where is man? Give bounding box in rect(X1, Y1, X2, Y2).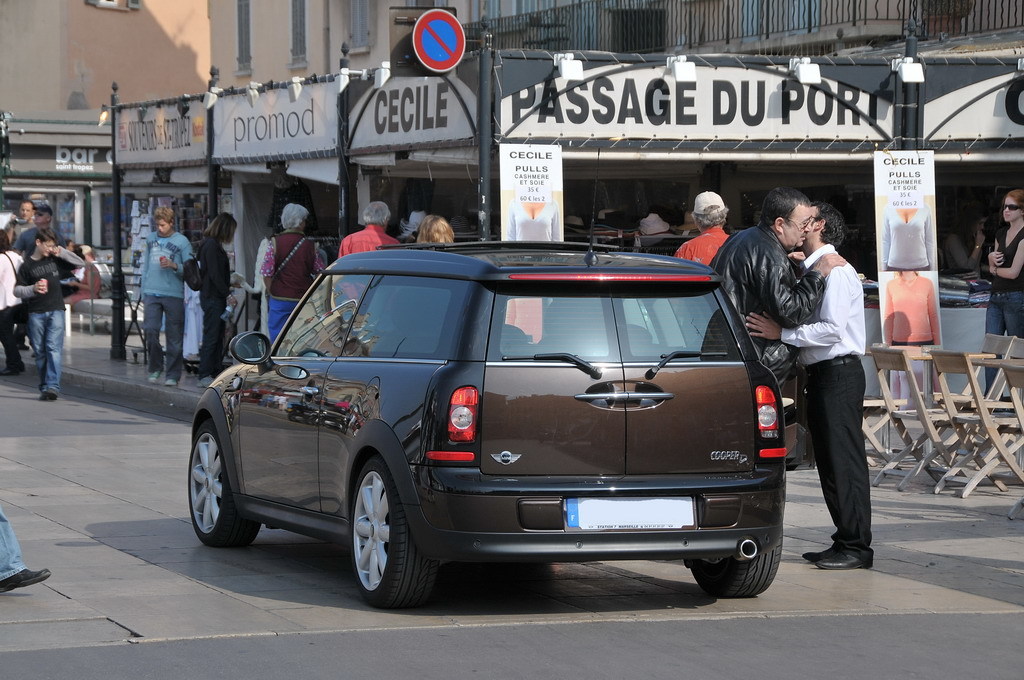
rect(19, 201, 58, 248).
